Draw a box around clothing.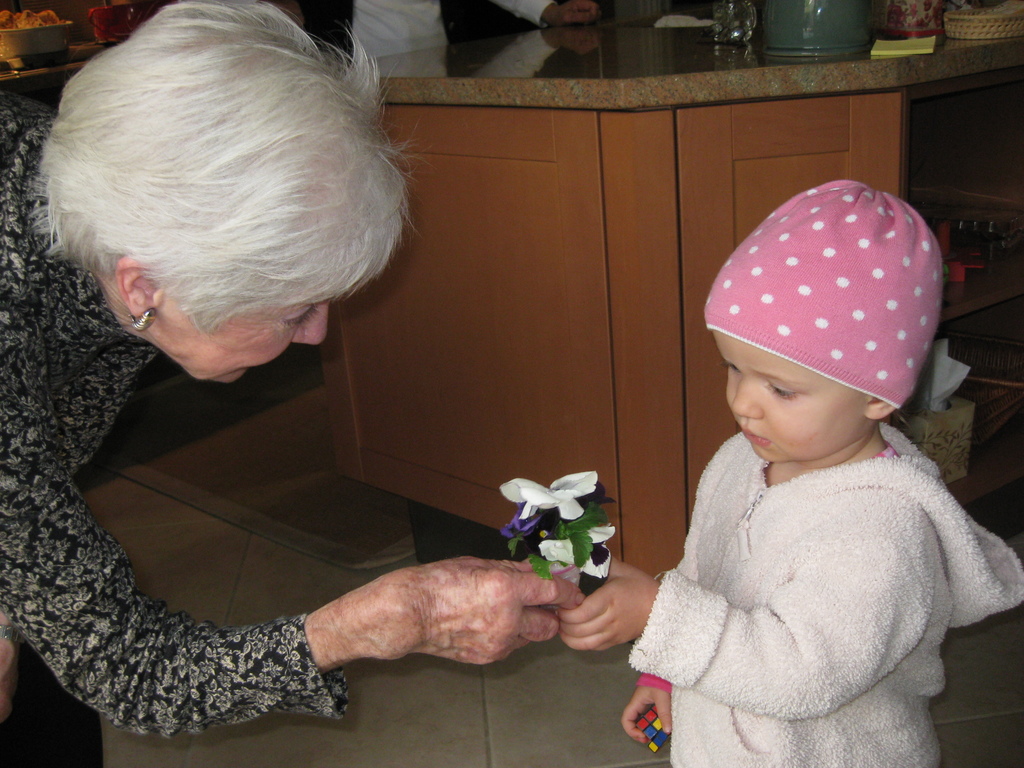
bbox=[294, 0, 557, 58].
